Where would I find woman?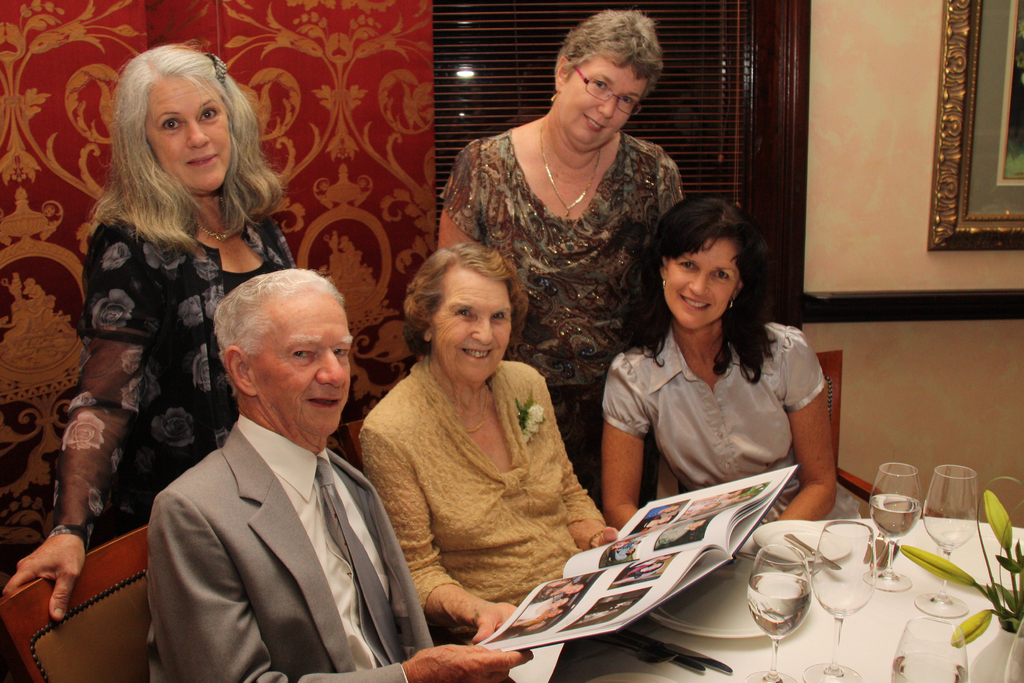
At (x1=598, y1=195, x2=863, y2=533).
